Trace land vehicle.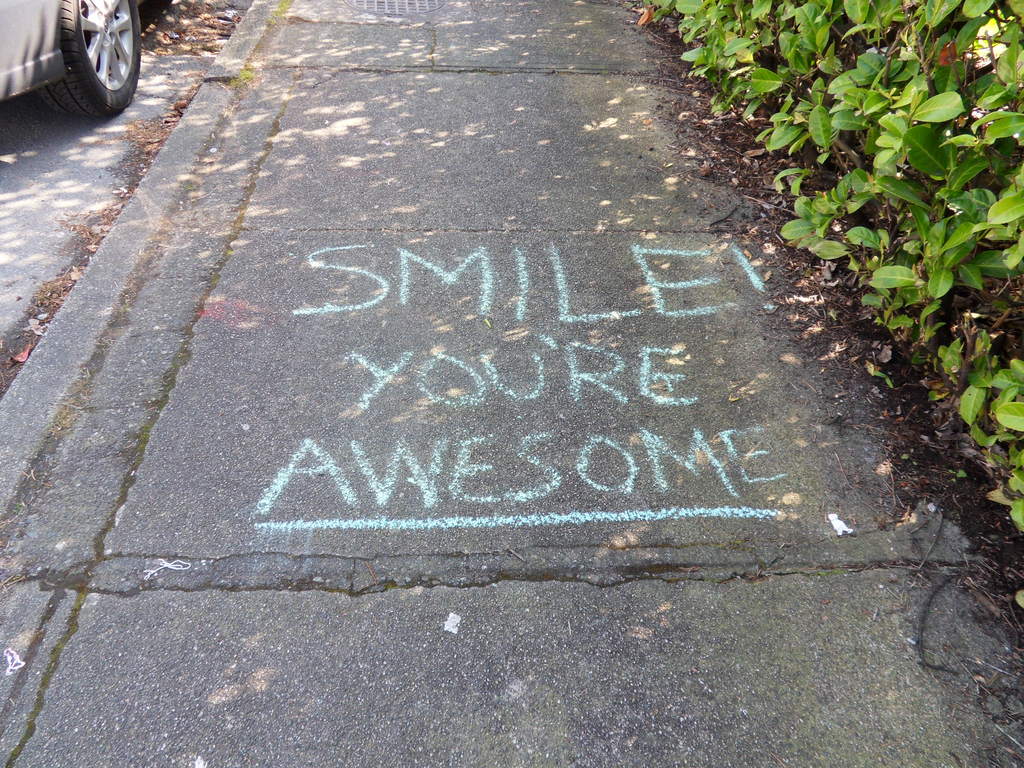
Traced to rect(0, 0, 144, 122).
